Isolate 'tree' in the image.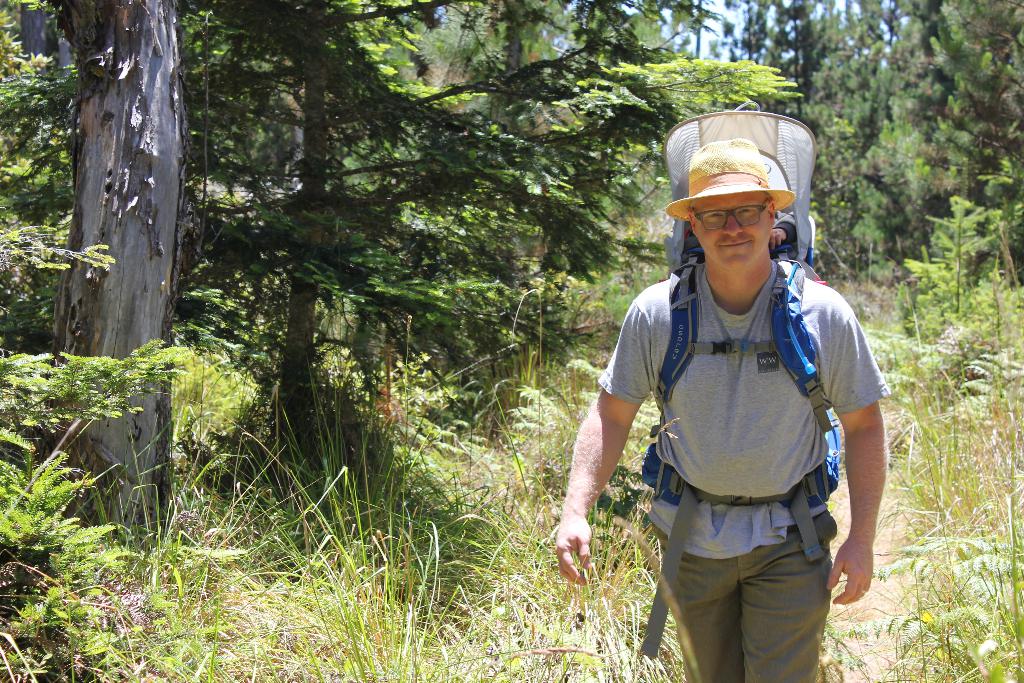
Isolated region: box(8, 2, 250, 392).
